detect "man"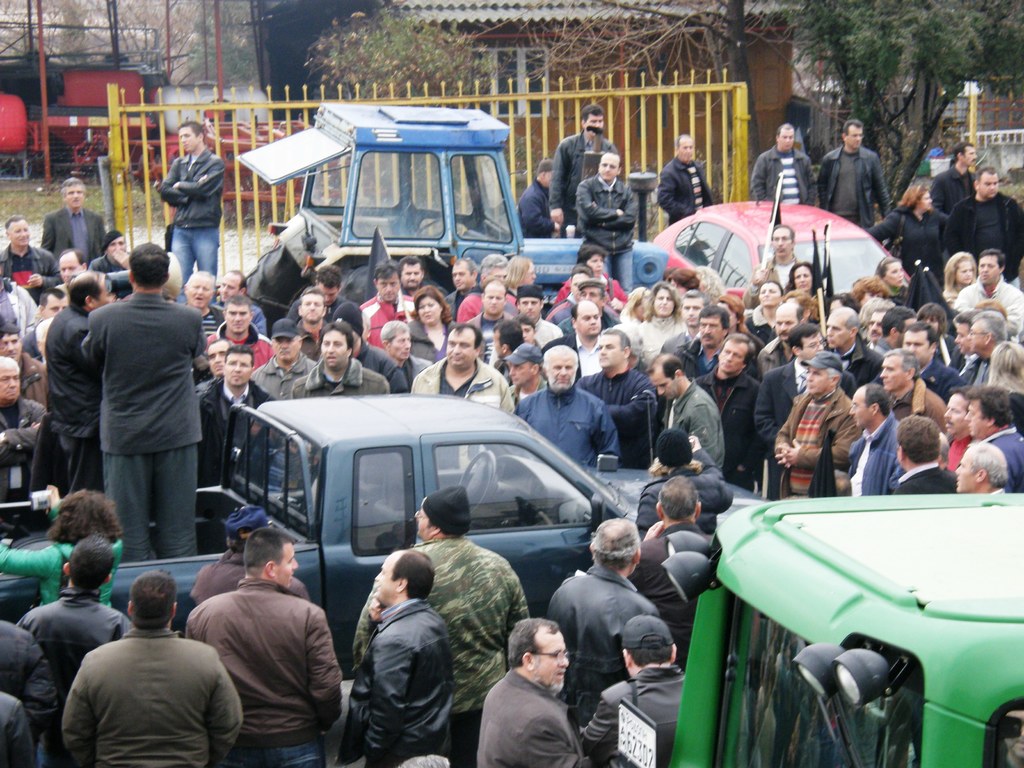
(x1=927, y1=142, x2=980, y2=213)
